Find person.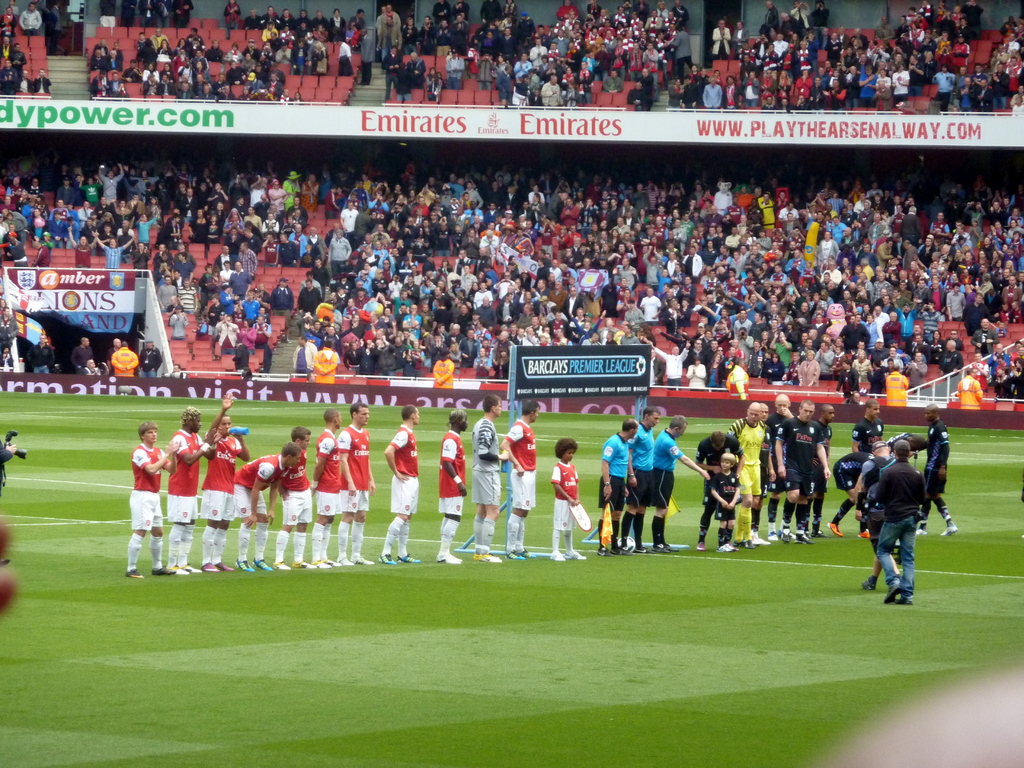
{"x1": 761, "y1": 390, "x2": 793, "y2": 529}.
